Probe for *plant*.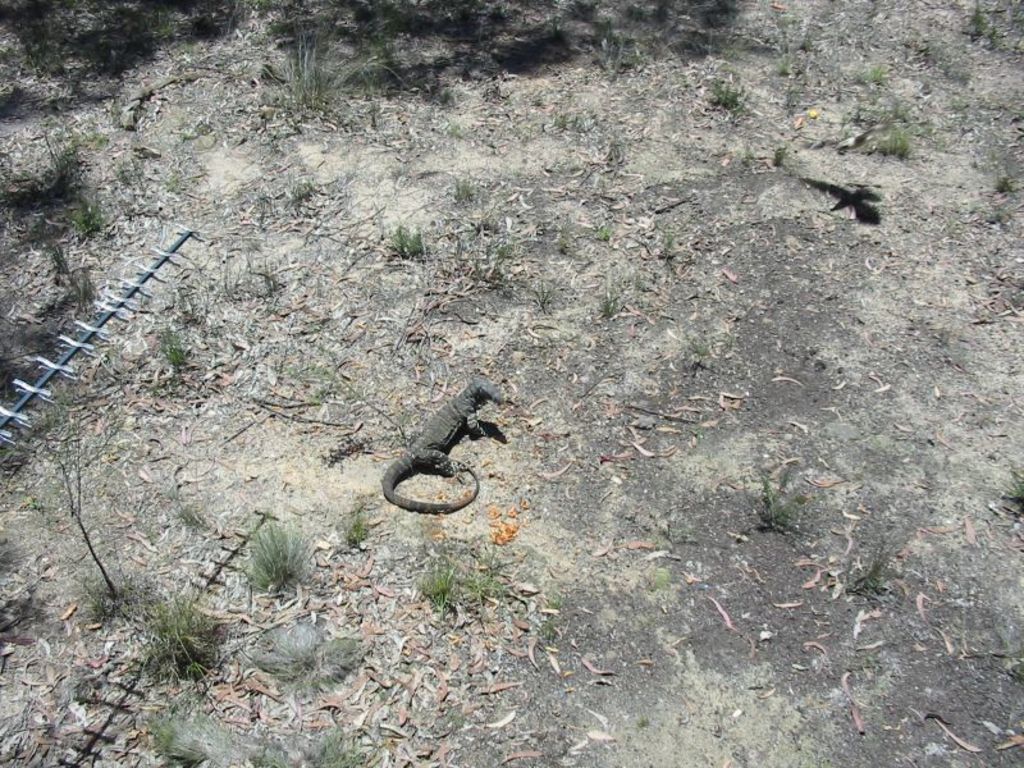
Probe result: 704/0/749/58.
